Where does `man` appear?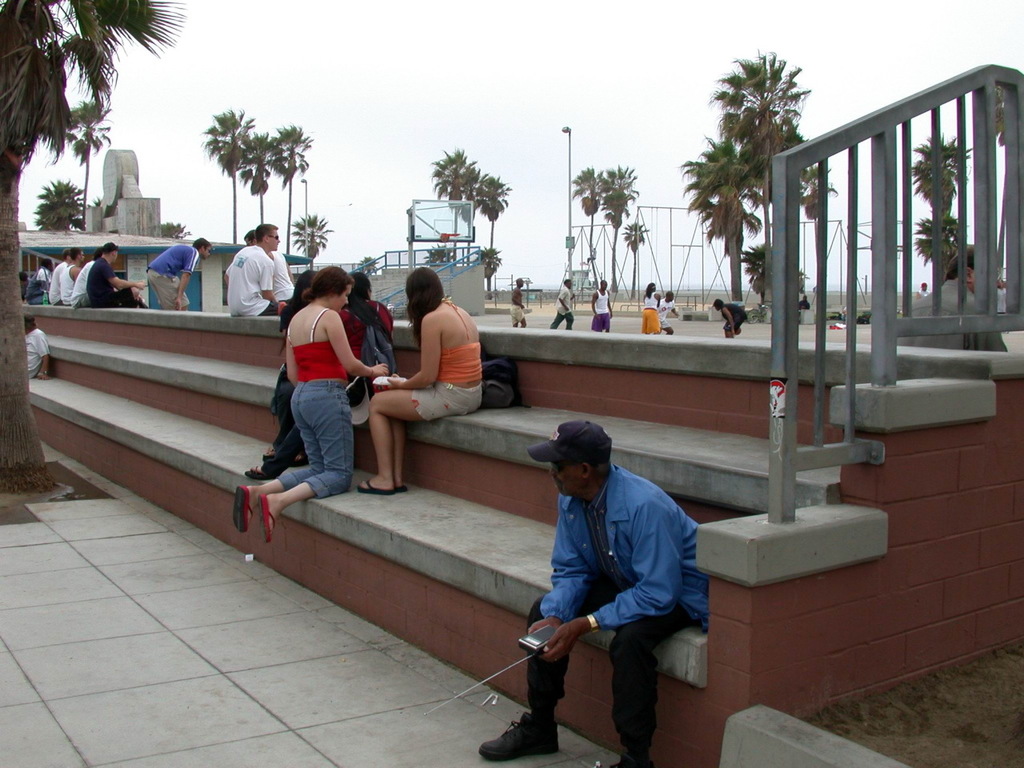
Appears at select_region(478, 422, 711, 767).
